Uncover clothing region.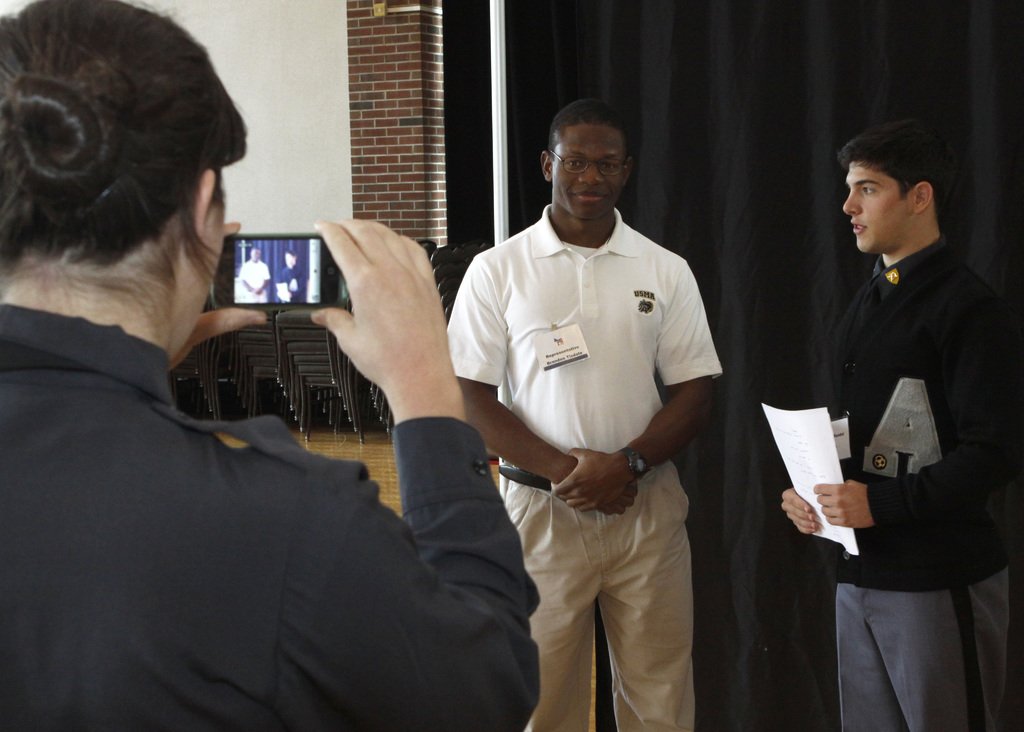
Uncovered: [left=243, top=264, right=267, bottom=284].
